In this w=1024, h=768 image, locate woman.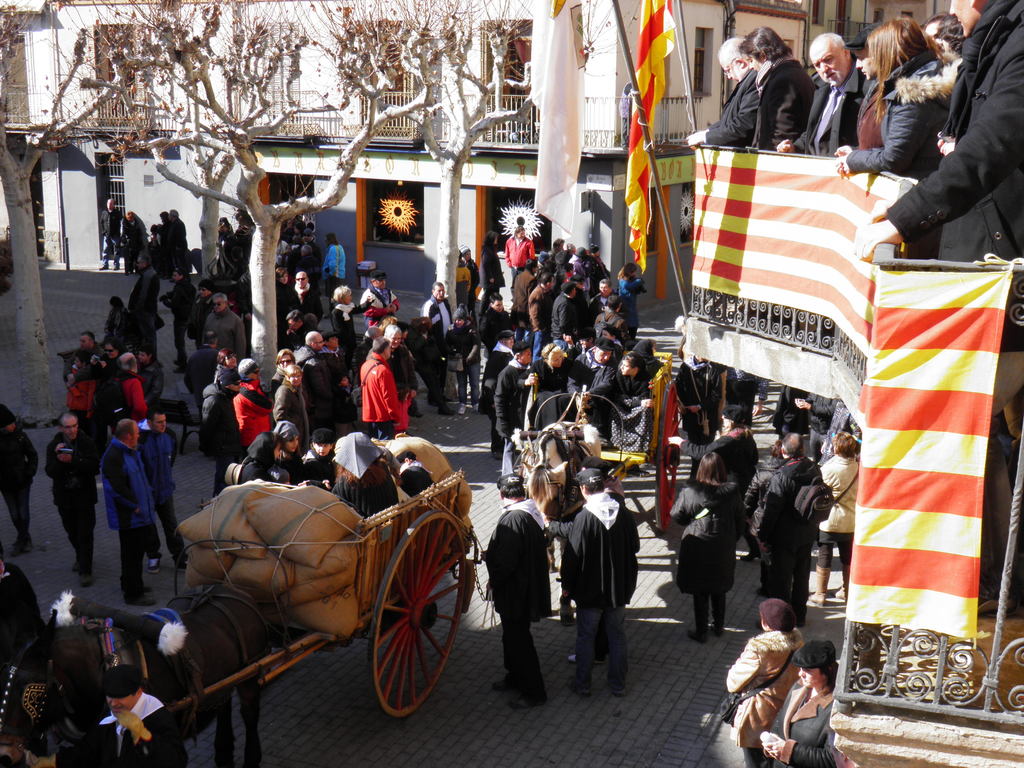
Bounding box: detection(332, 430, 399, 518).
